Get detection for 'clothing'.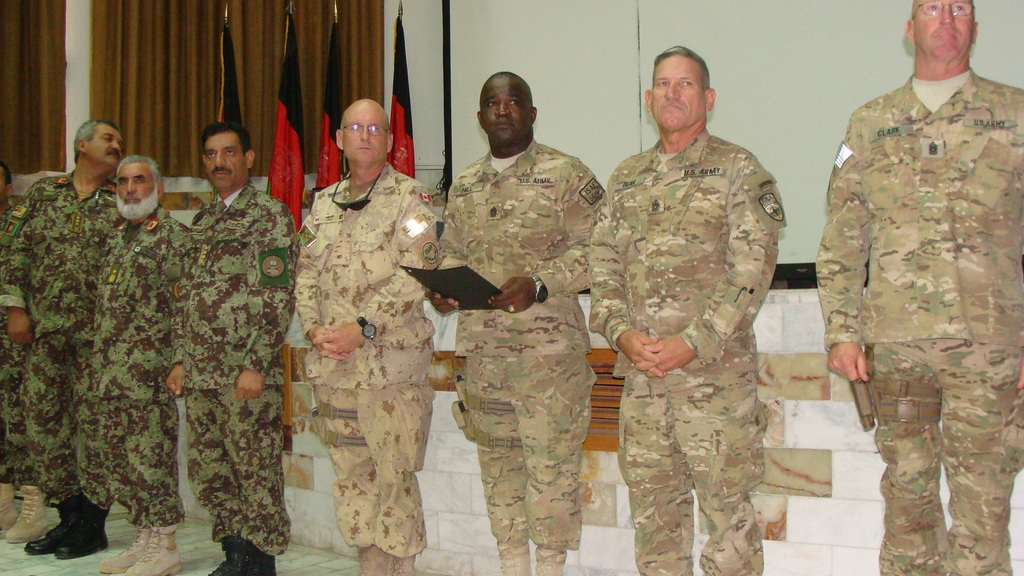
Detection: (x1=0, y1=171, x2=108, y2=507).
